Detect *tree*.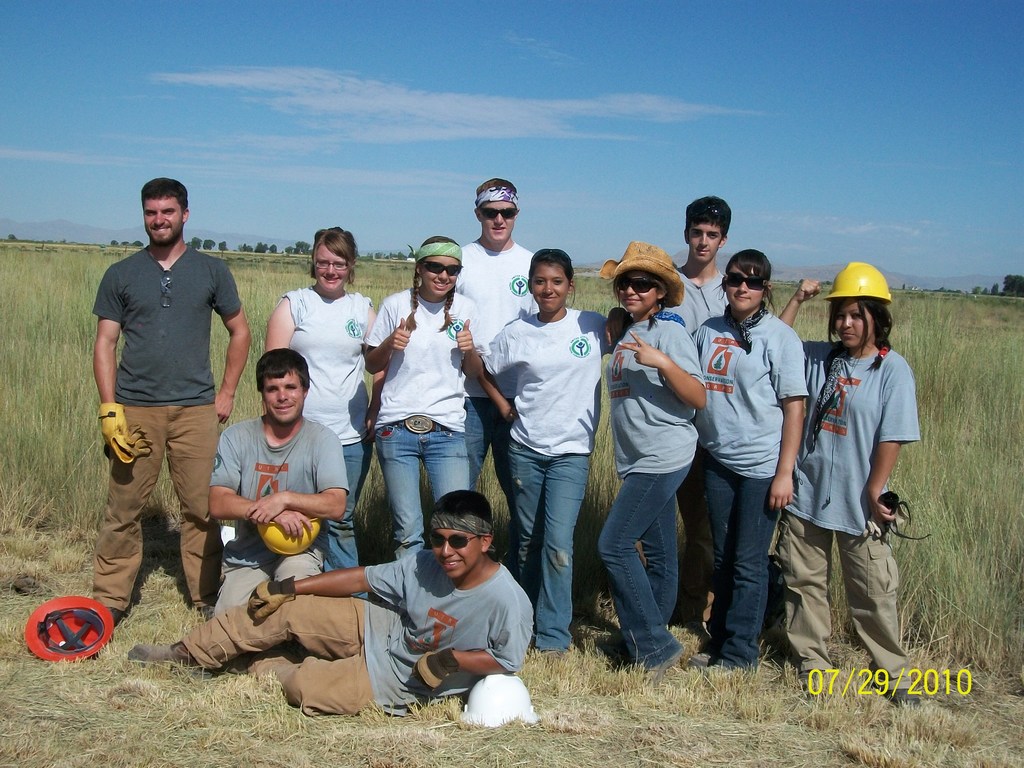
Detected at Rect(118, 242, 129, 250).
